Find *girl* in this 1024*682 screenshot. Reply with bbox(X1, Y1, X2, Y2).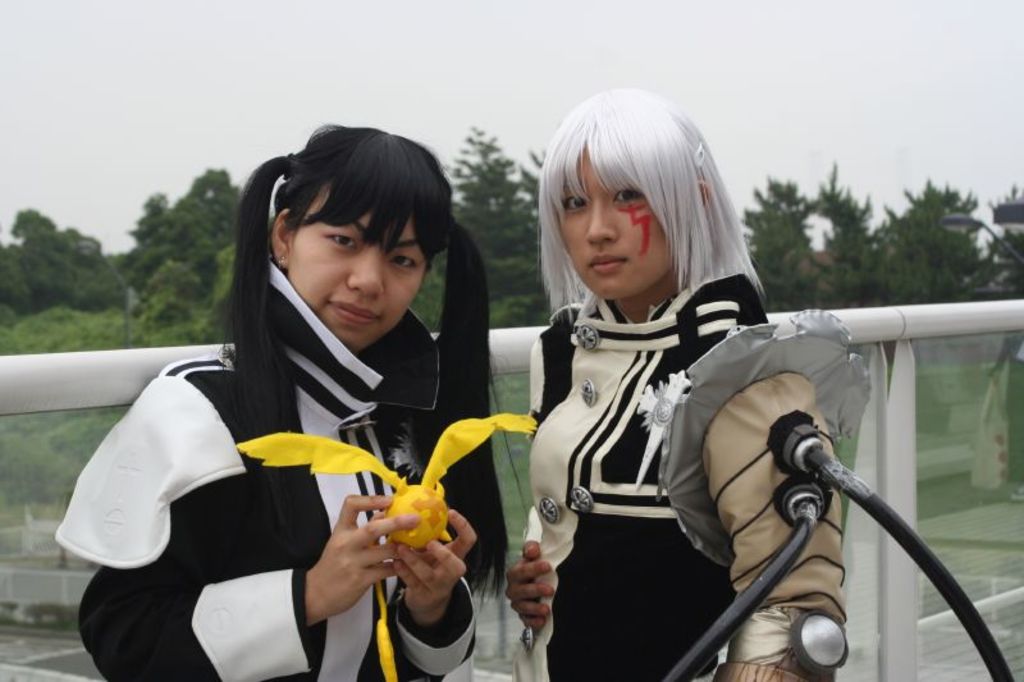
bbox(55, 120, 534, 681).
